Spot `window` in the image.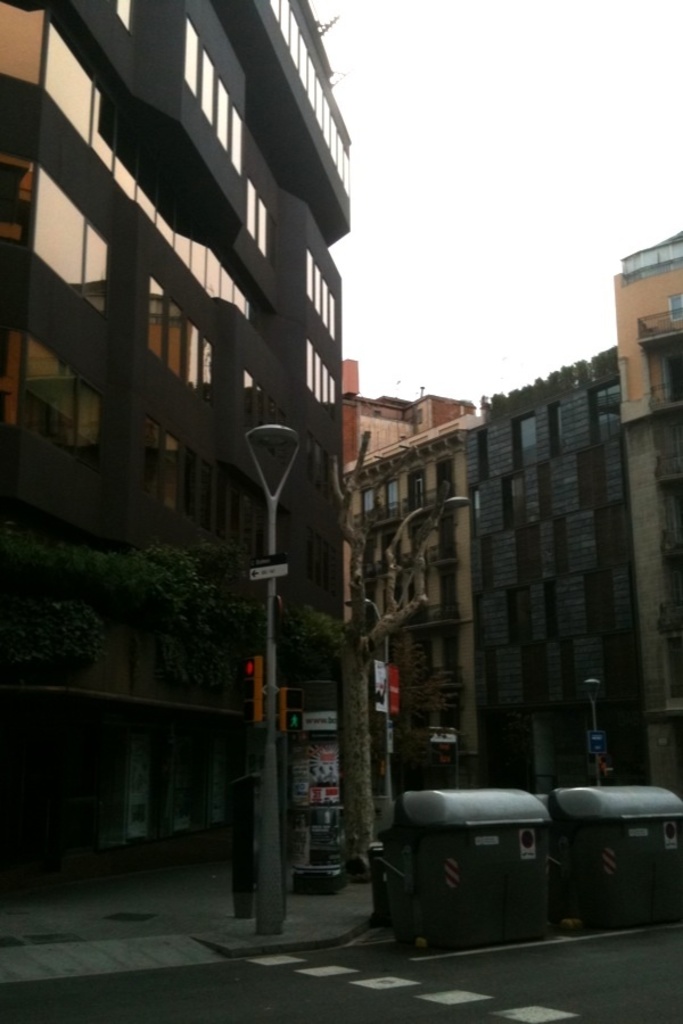
`window` found at (438,459,456,499).
